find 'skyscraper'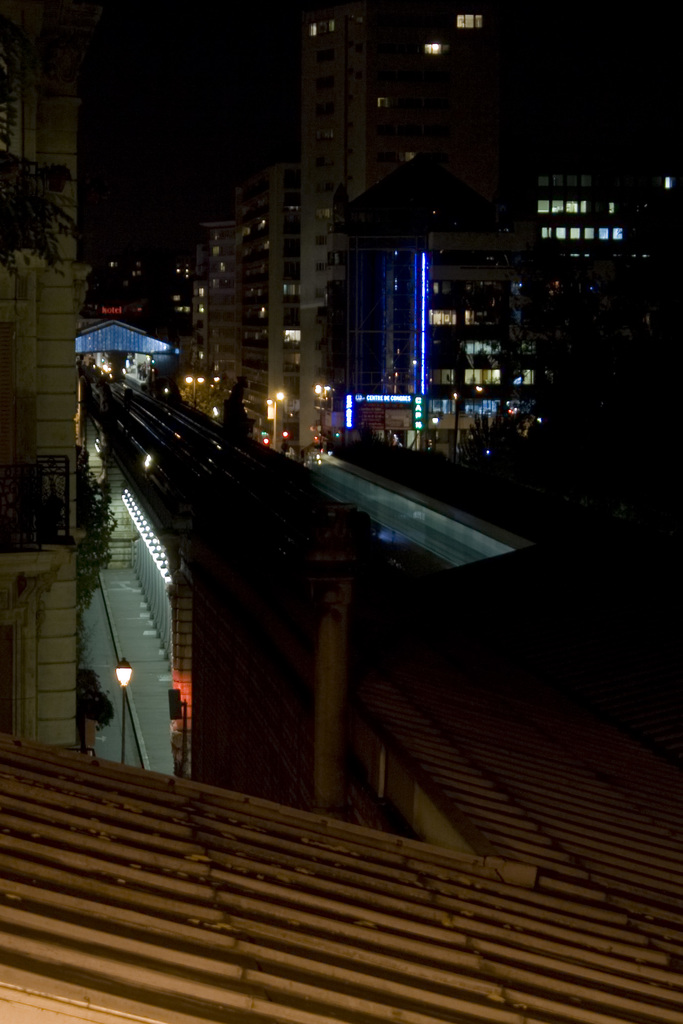
crop(233, 157, 299, 456)
